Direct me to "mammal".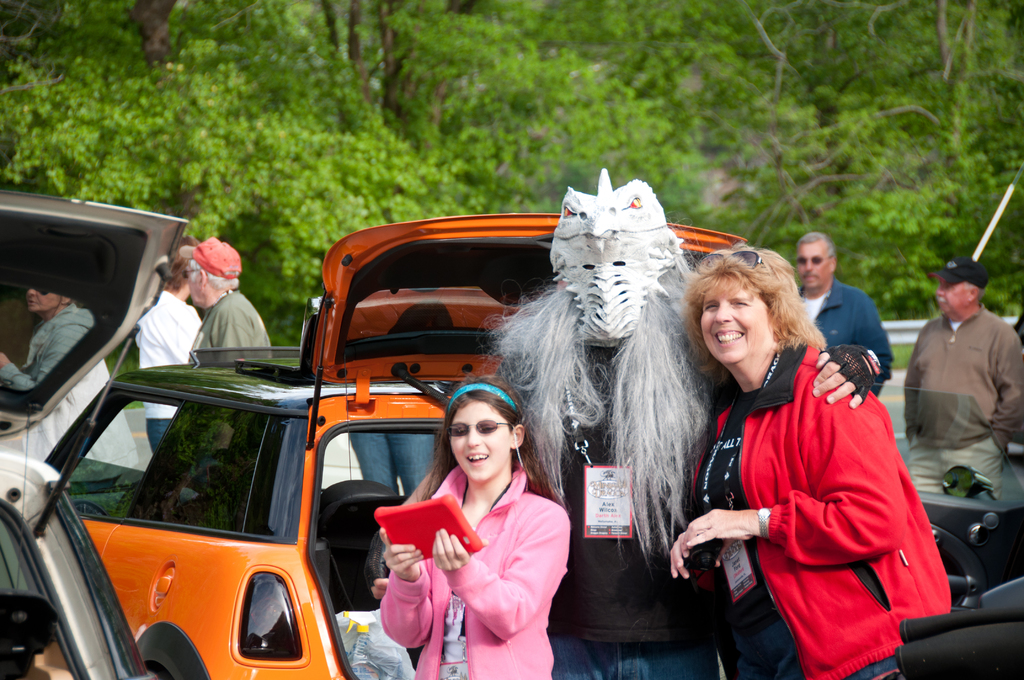
Direction: 179:238:267:365.
